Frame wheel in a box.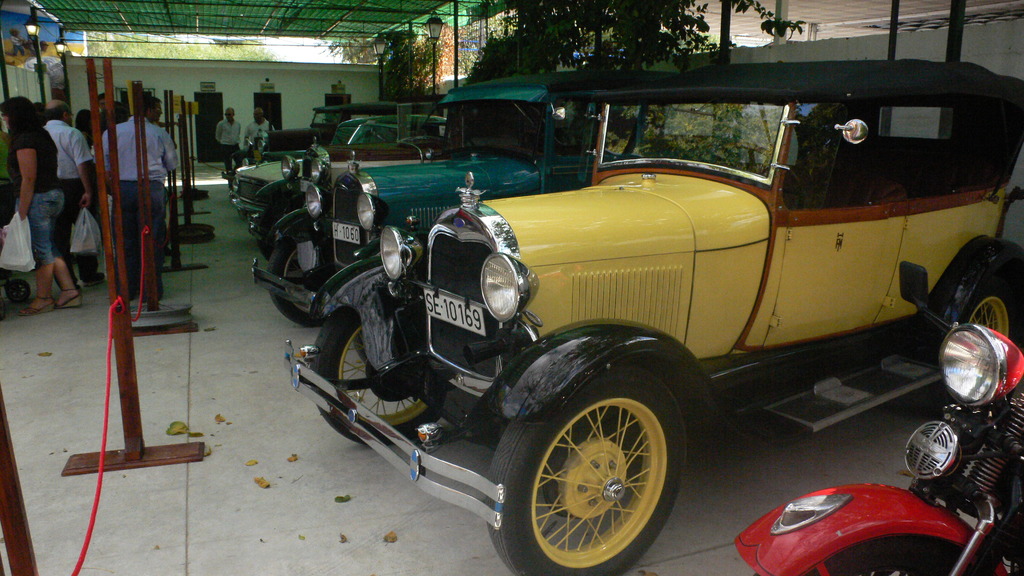
{"x1": 309, "y1": 305, "x2": 445, "y2": 446}.
